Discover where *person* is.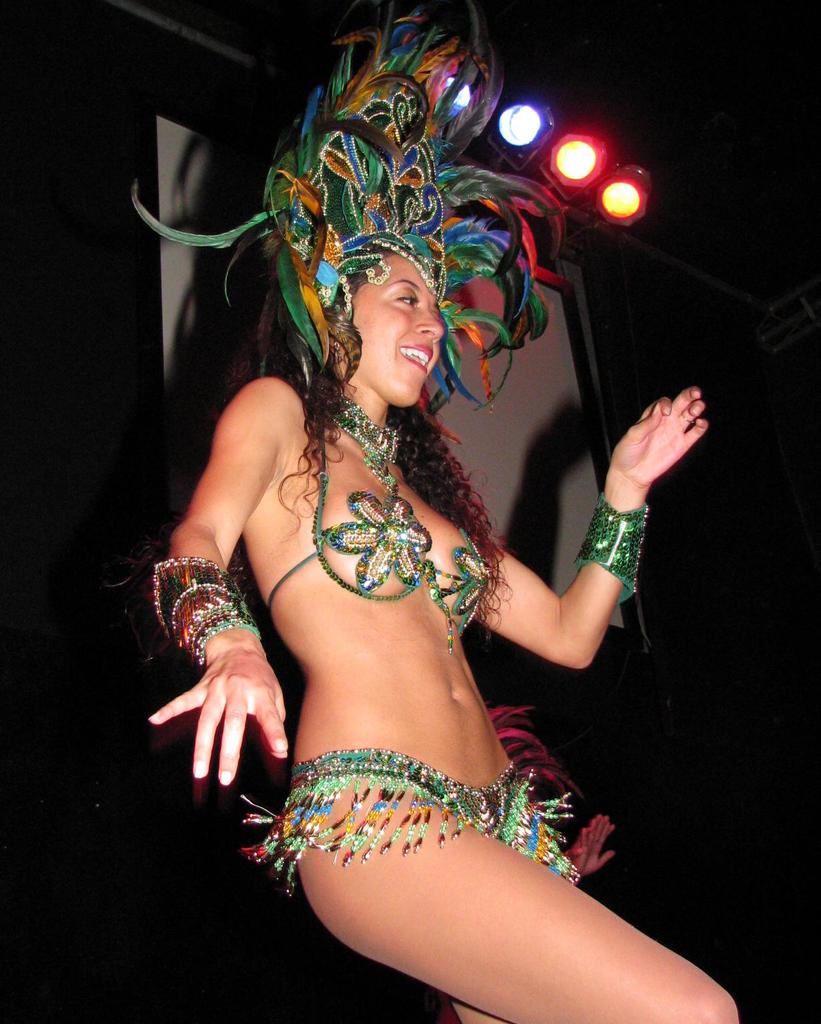
Discovered at Rect(145, 223, 744, 1021).
